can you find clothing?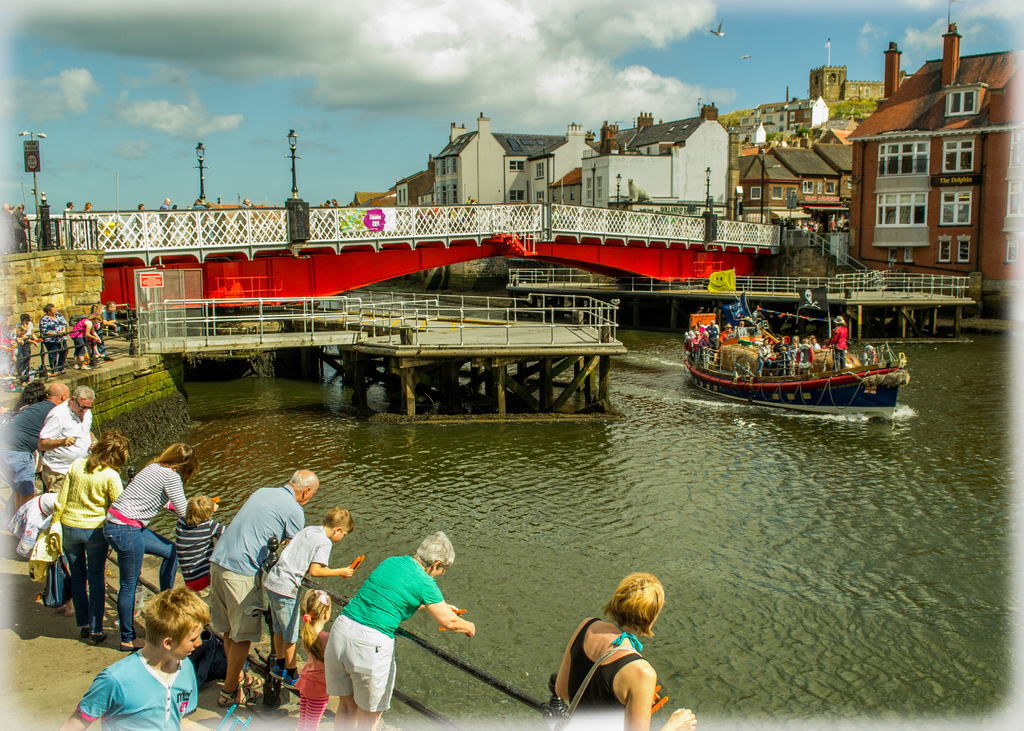
Yes, bounding box: 323/556/444/707.
